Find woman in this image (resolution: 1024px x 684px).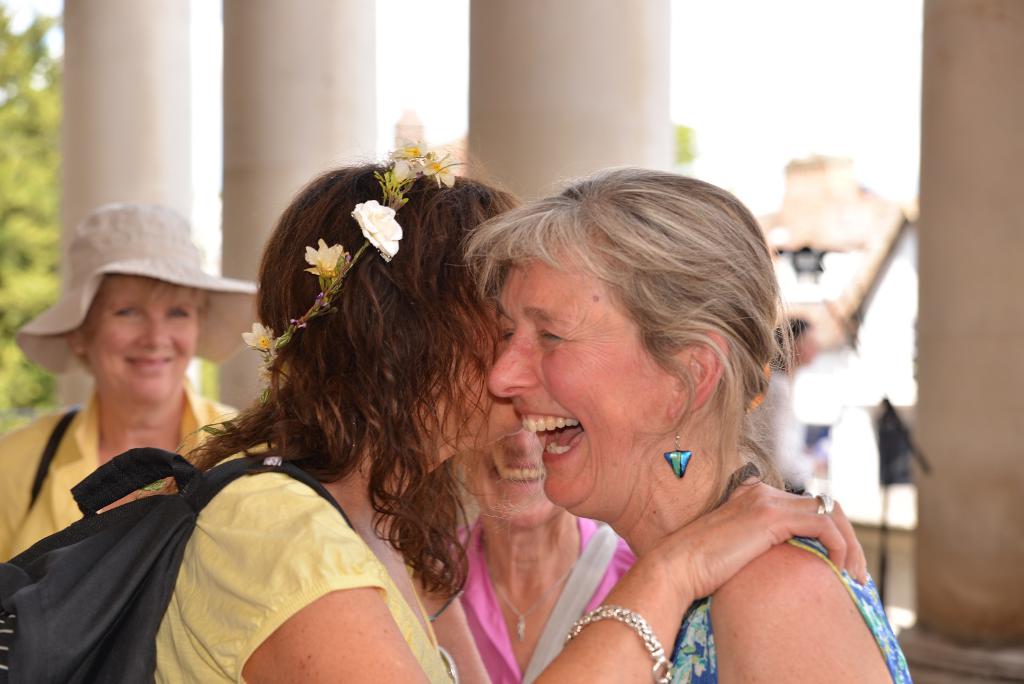
crop(0, 199, 284, 564).
